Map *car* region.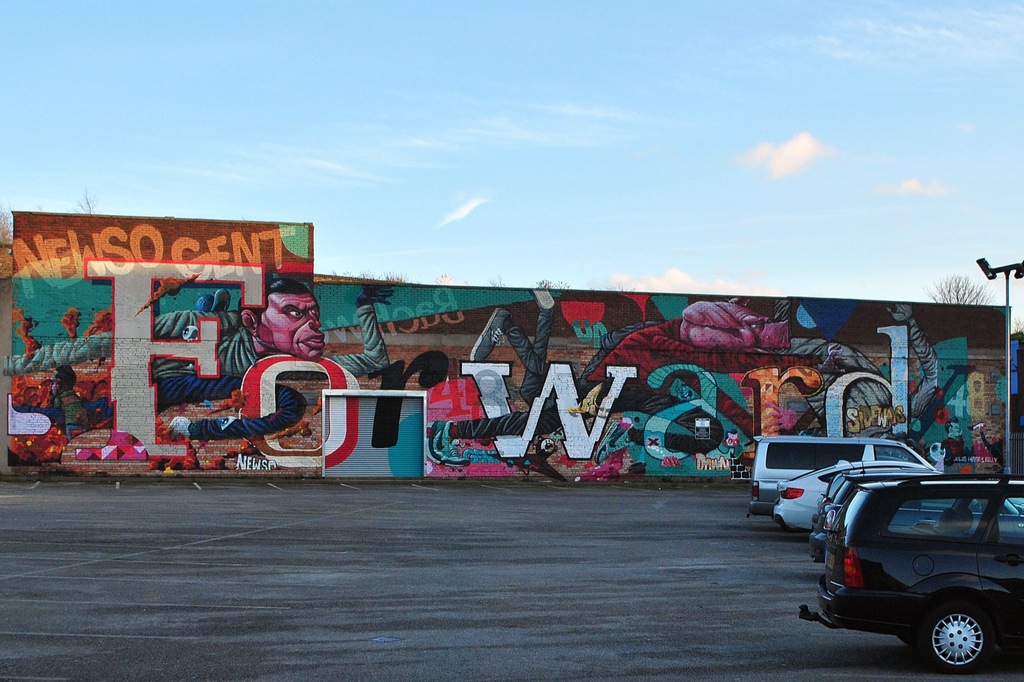
Mapped to pyautogui.locateOnScreen(811, 461, 934, 524).
